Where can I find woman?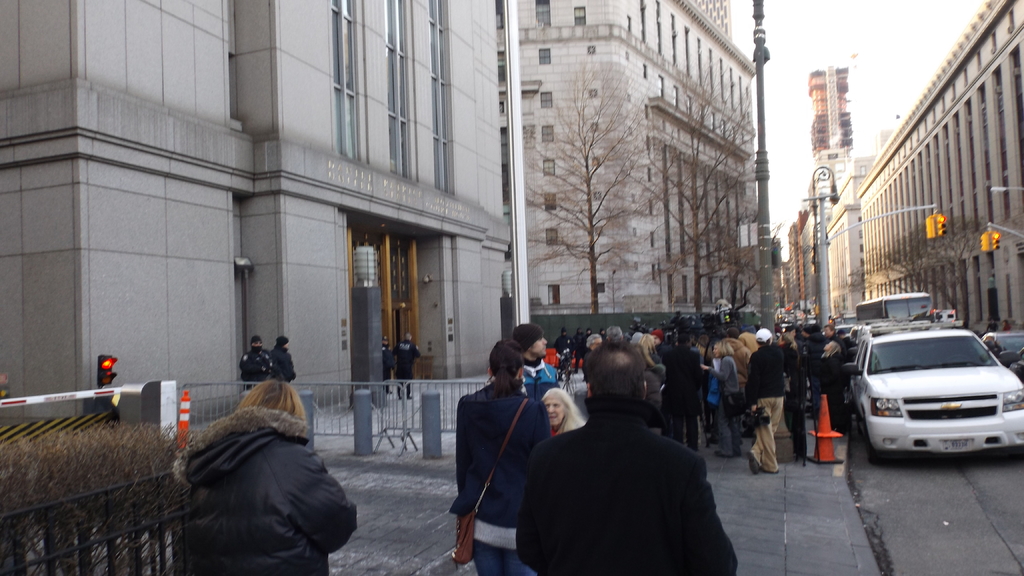
You can find it at locate(454, 335, 543, 575).
